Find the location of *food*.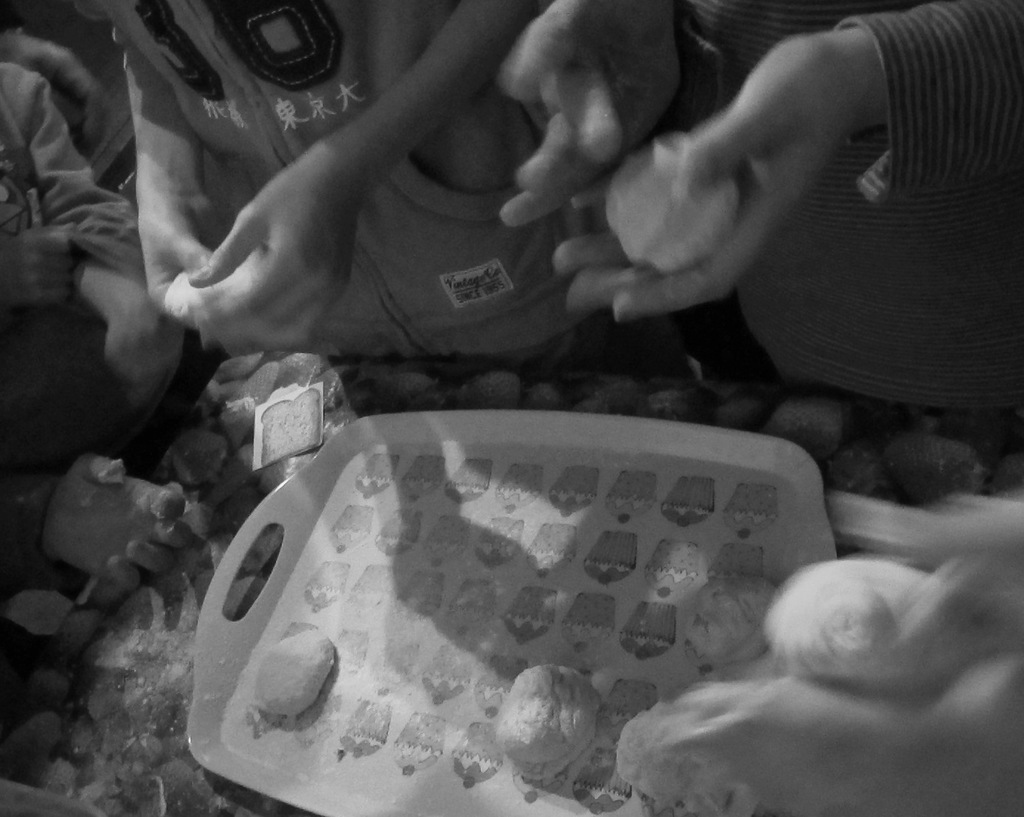
Location: crop(391, 743, 437, 775).
